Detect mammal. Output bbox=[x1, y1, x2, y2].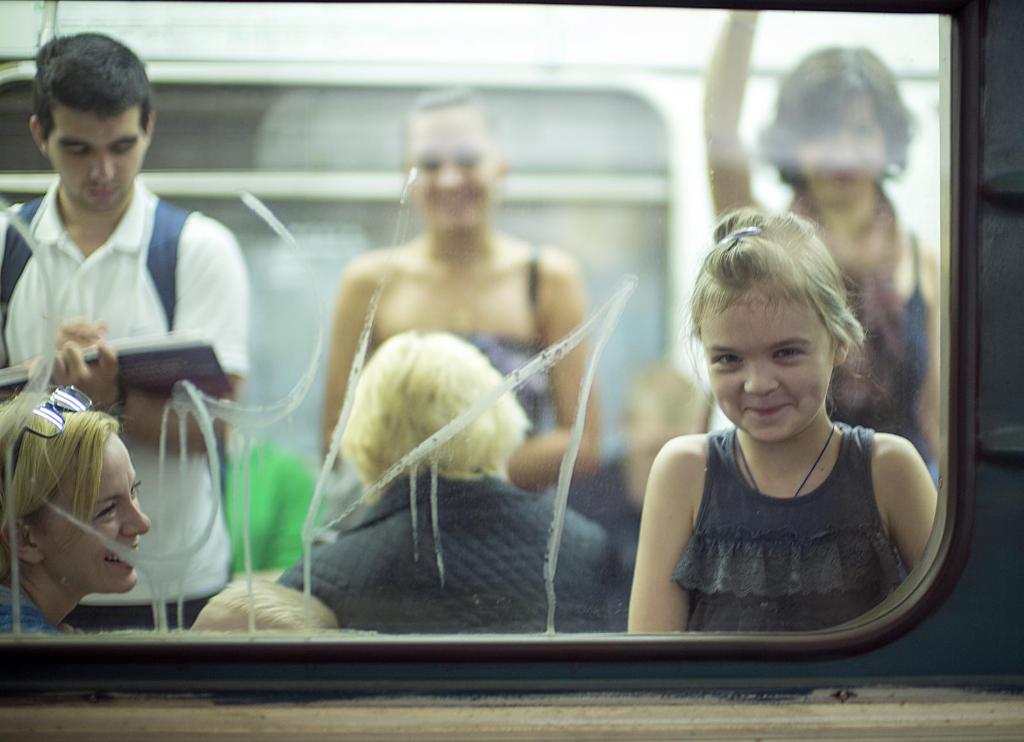
bbox=[268, 323, 630, 625].
